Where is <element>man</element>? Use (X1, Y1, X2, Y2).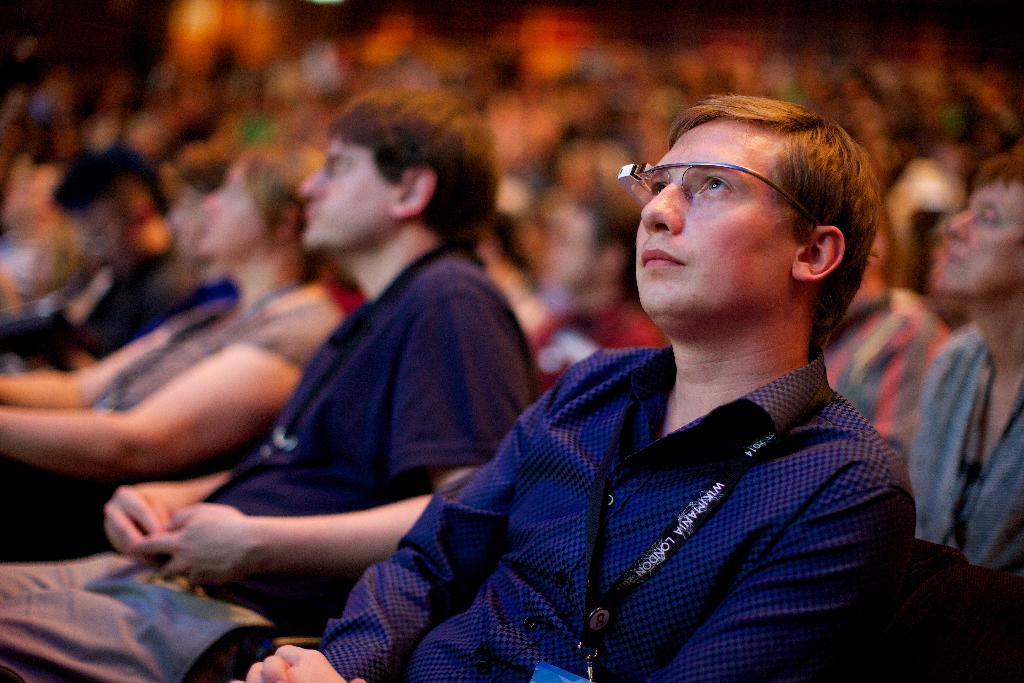
(911, 140, 1023, 593).
